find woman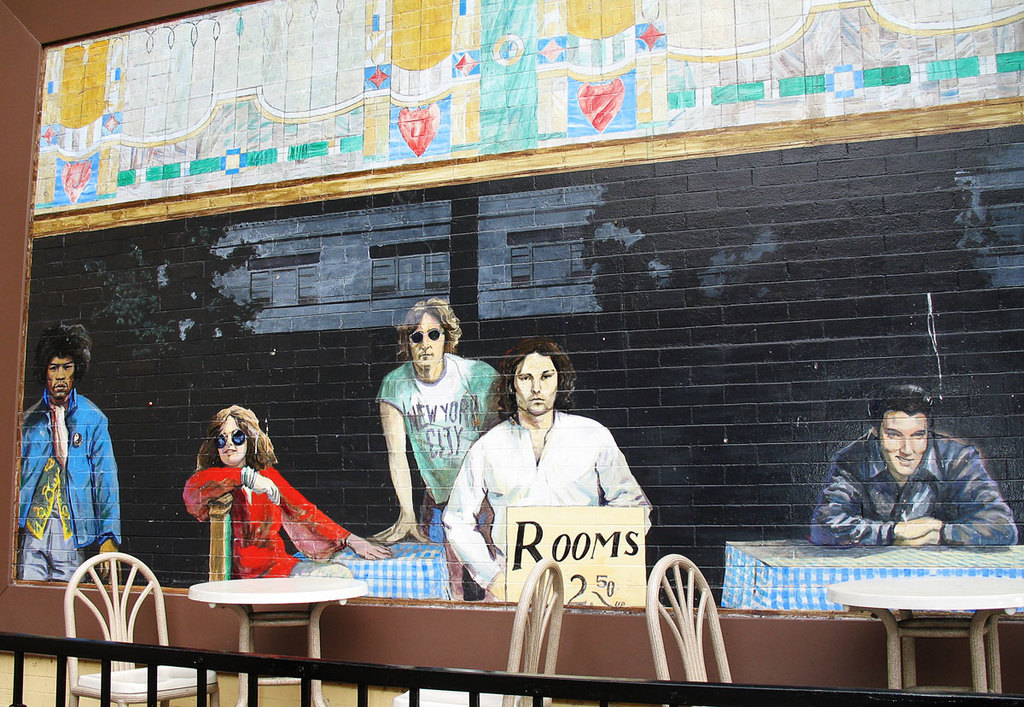
locate(173, 408, 365, 596)
